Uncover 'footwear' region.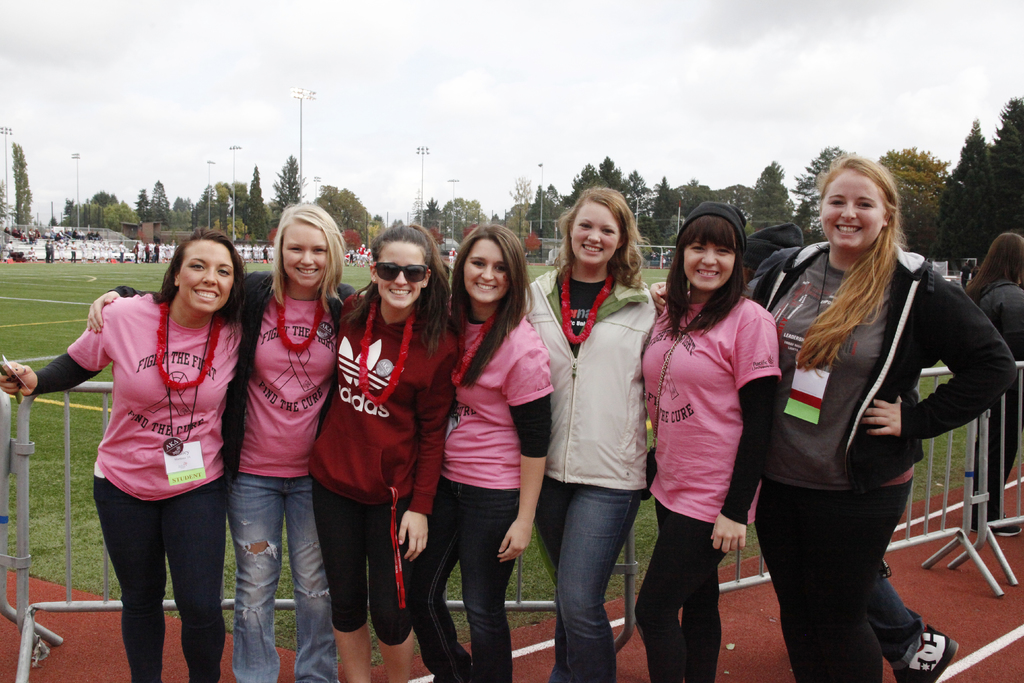
Uncovered: BBox(968, 520, 1022, 541).
